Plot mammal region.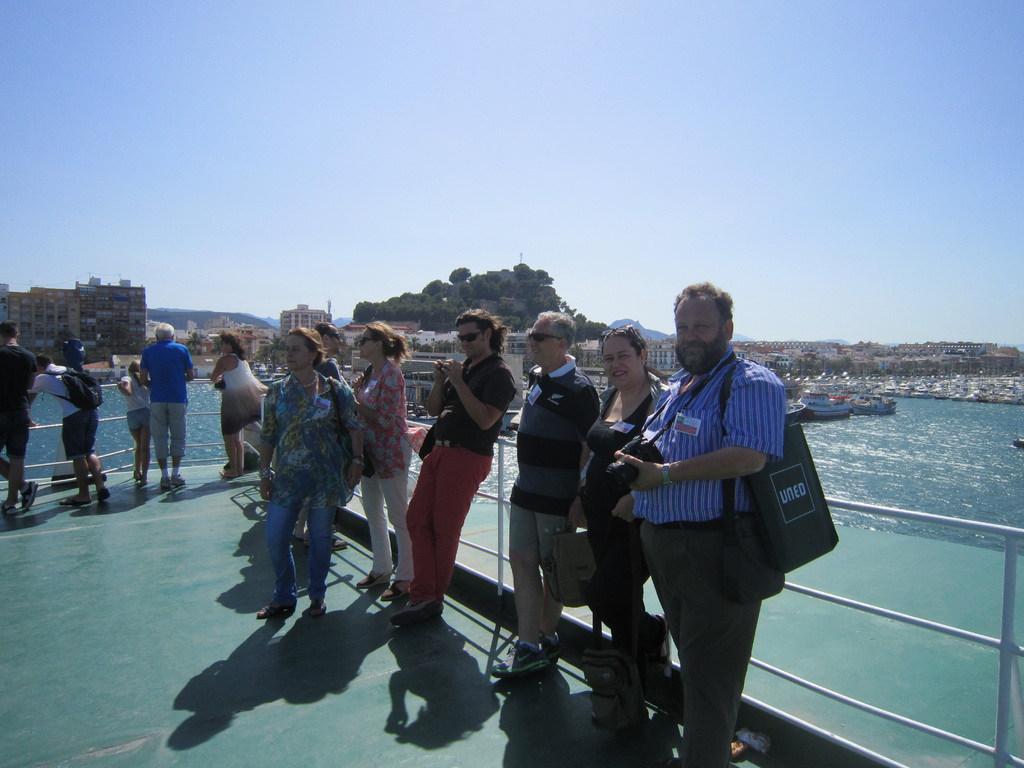
Plotted at detection(351, 315, 413, 596).
